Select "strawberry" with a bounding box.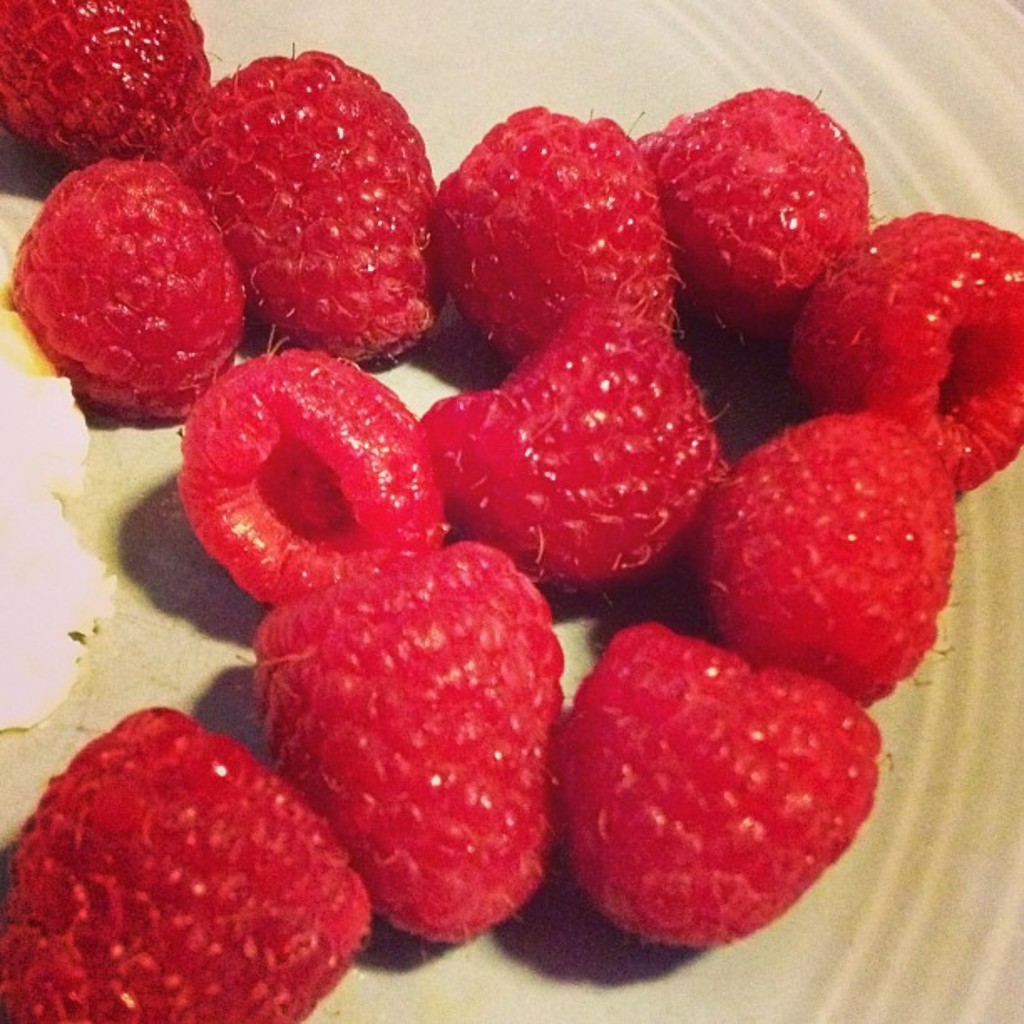
{"x1": 639, "y1": 72, "x2": 915, "y2": 361}.
